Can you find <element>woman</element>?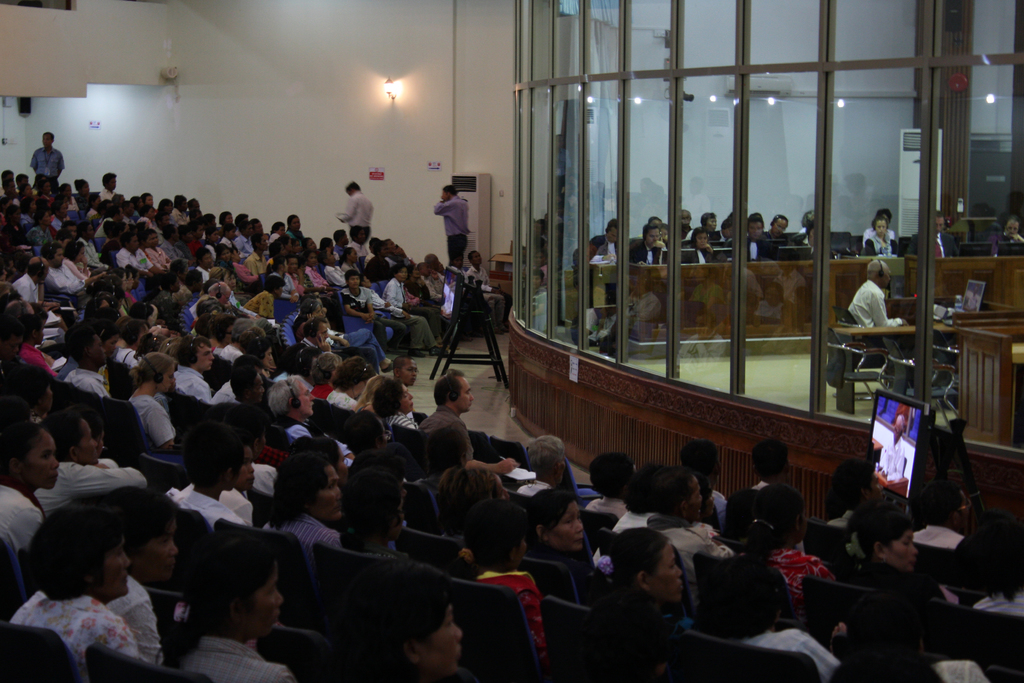
Yes, bounding box: crop(287, 215, 311, 243).
